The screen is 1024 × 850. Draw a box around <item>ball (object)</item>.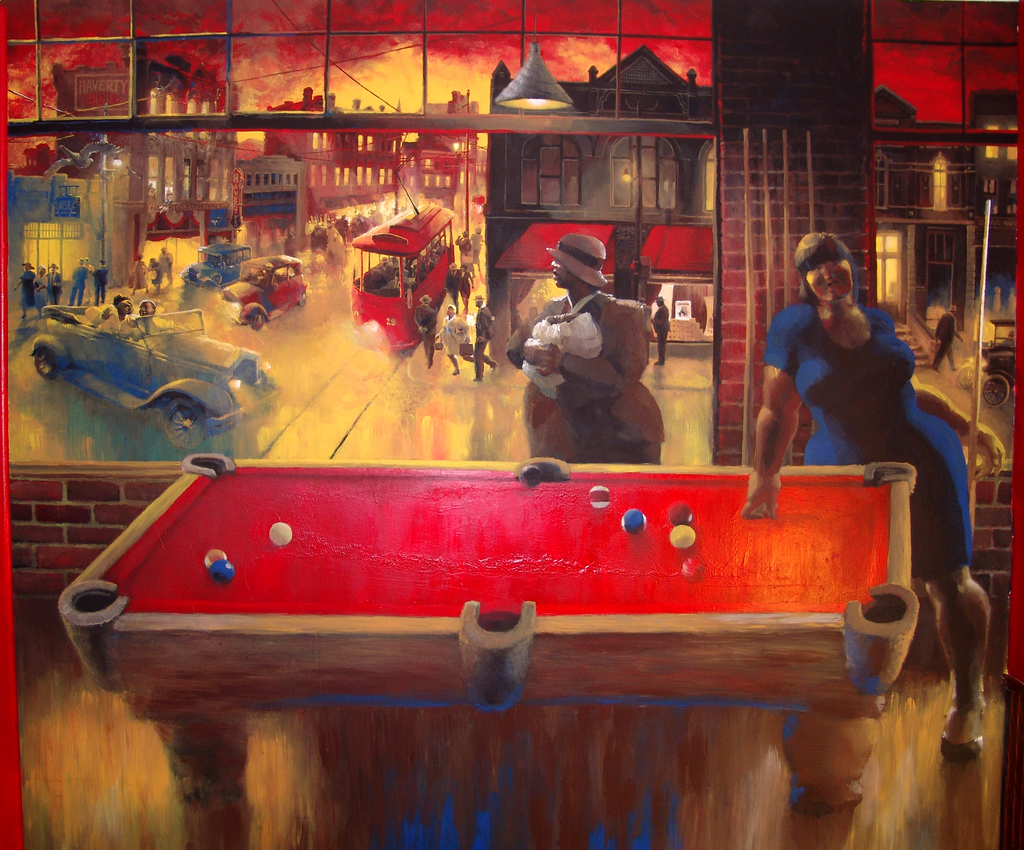
[270,521,293,548].
